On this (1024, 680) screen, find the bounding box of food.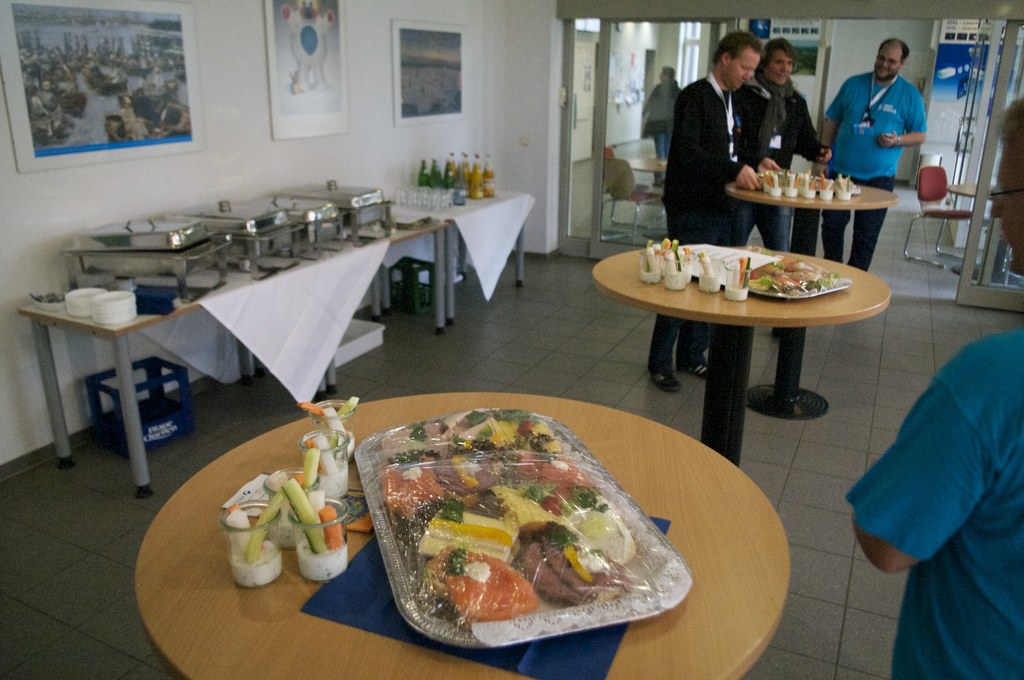
Bounding box: <box>739,257,745,289</box>.
